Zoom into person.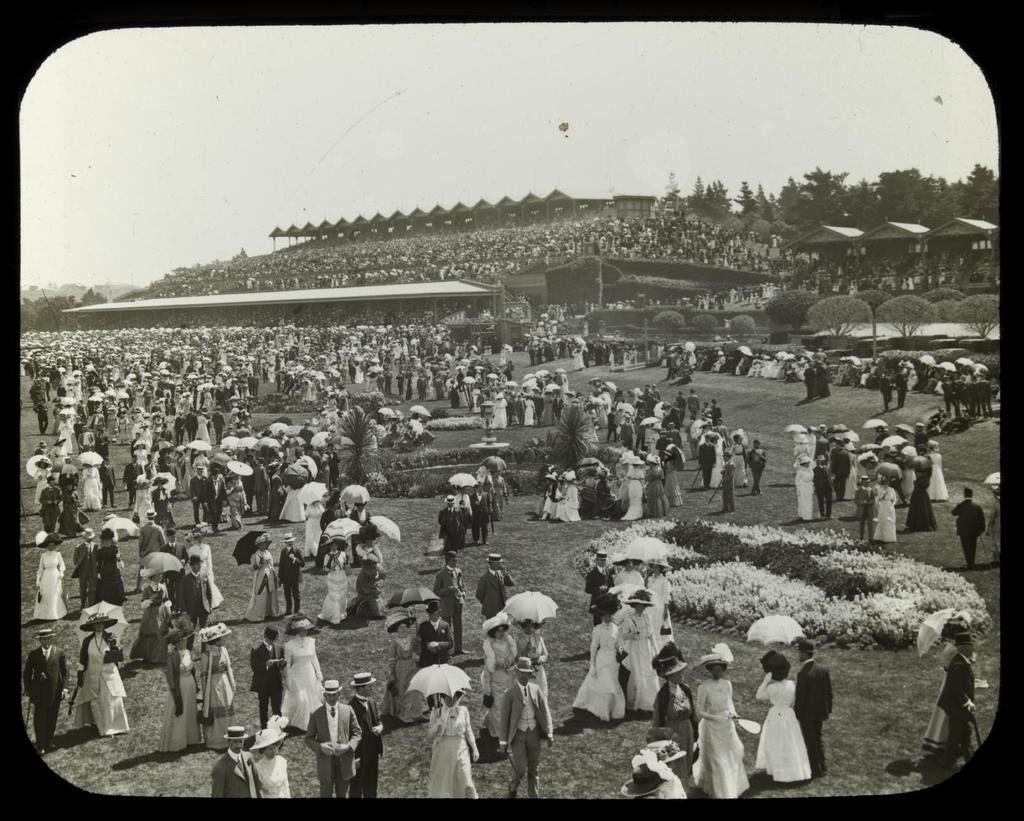
Zoom target: (left=250, top=626, right=286, bottom=728).
